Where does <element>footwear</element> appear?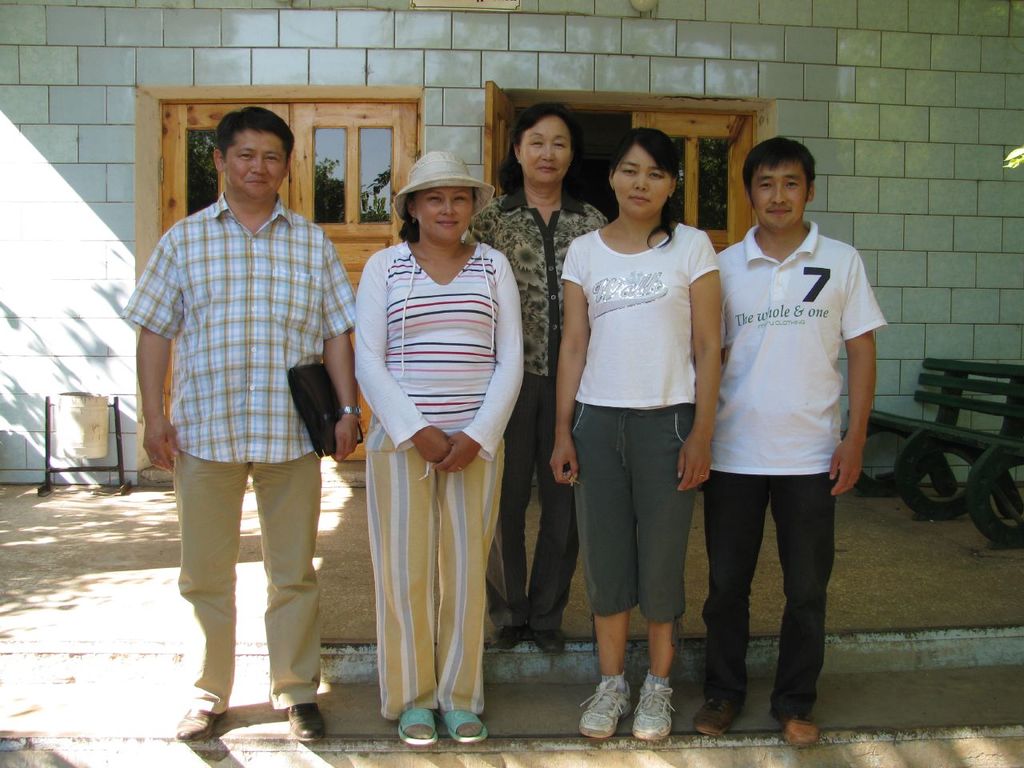
Appears at Rect(633, 678, 676, 741).
